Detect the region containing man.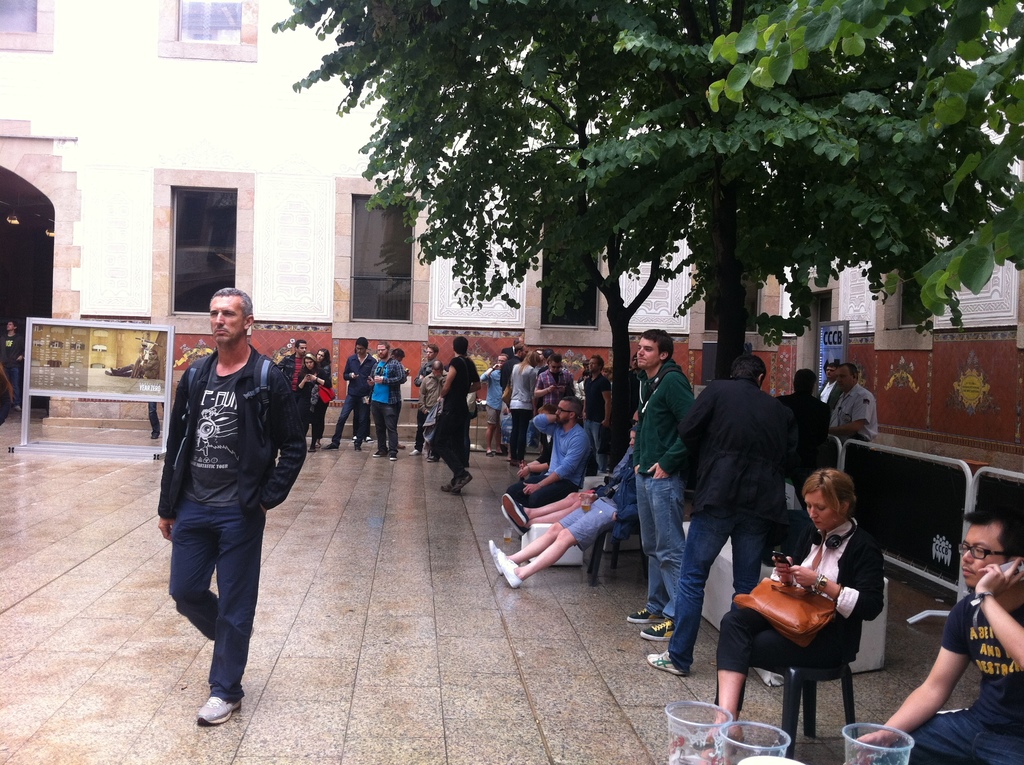
[364, 341, 403, 463].
